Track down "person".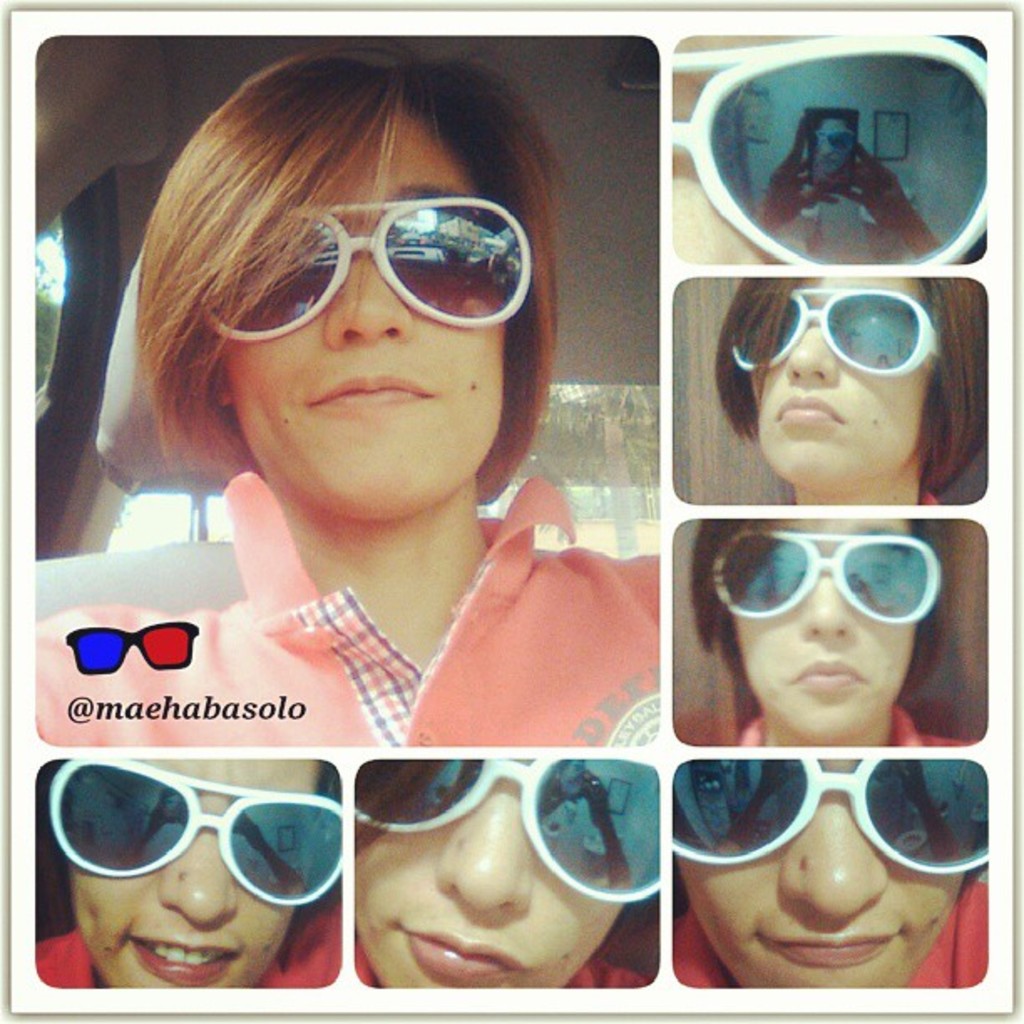
Tracked to [x1=671, y1=38, x2=996, y2=268].
